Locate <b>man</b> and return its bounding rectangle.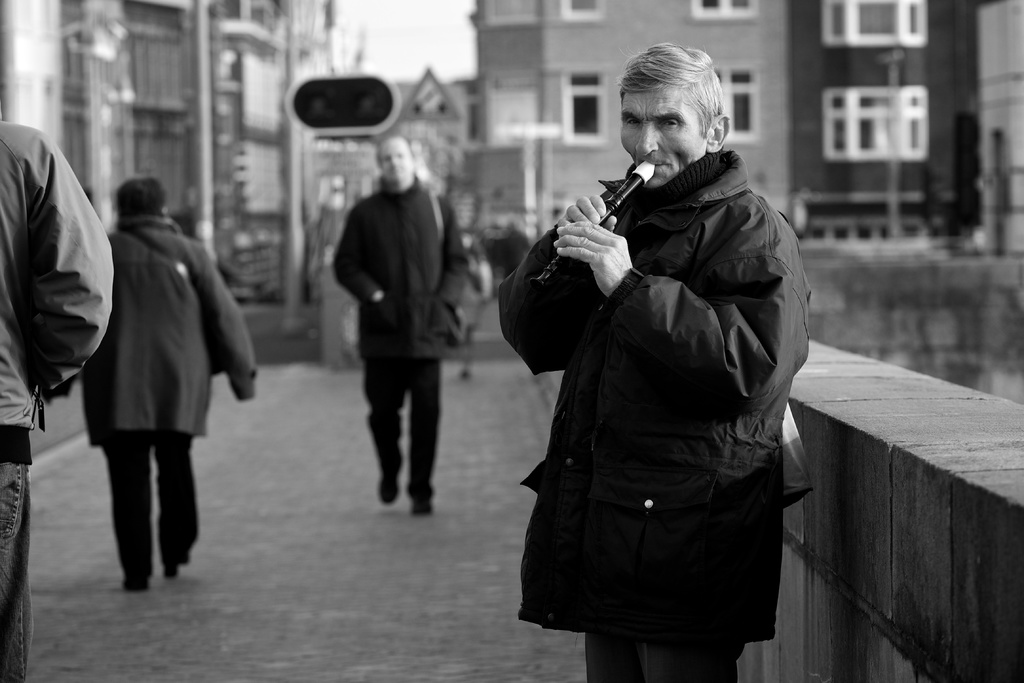
pyautogui.locateOnScreen(497, 51, 820, 682).
